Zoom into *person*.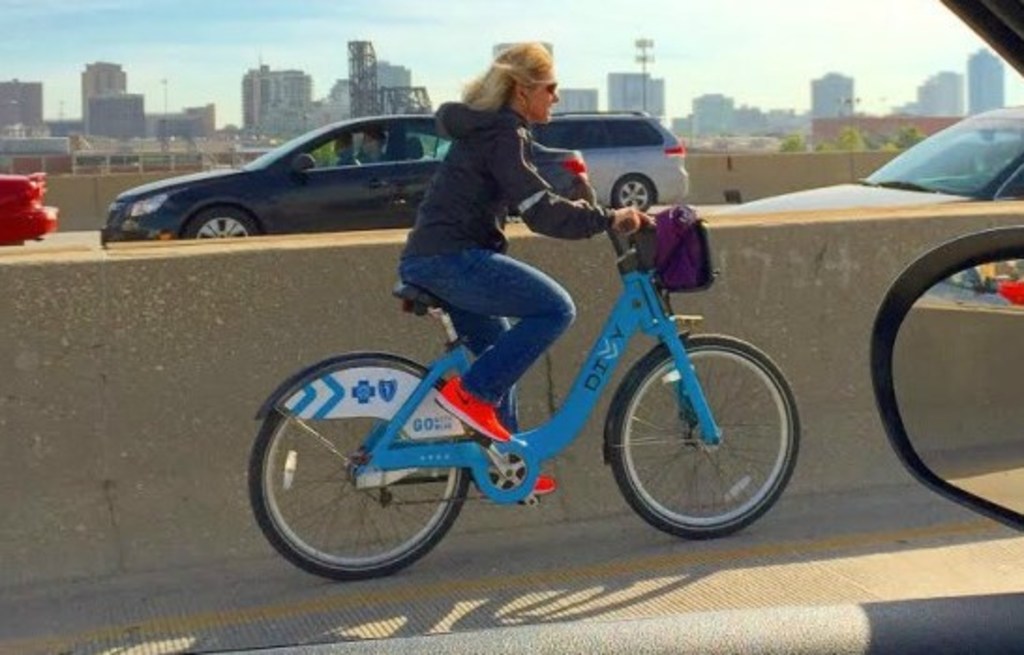
Zoom target: (x1=328, y1=129, x2=358, y2=173).
